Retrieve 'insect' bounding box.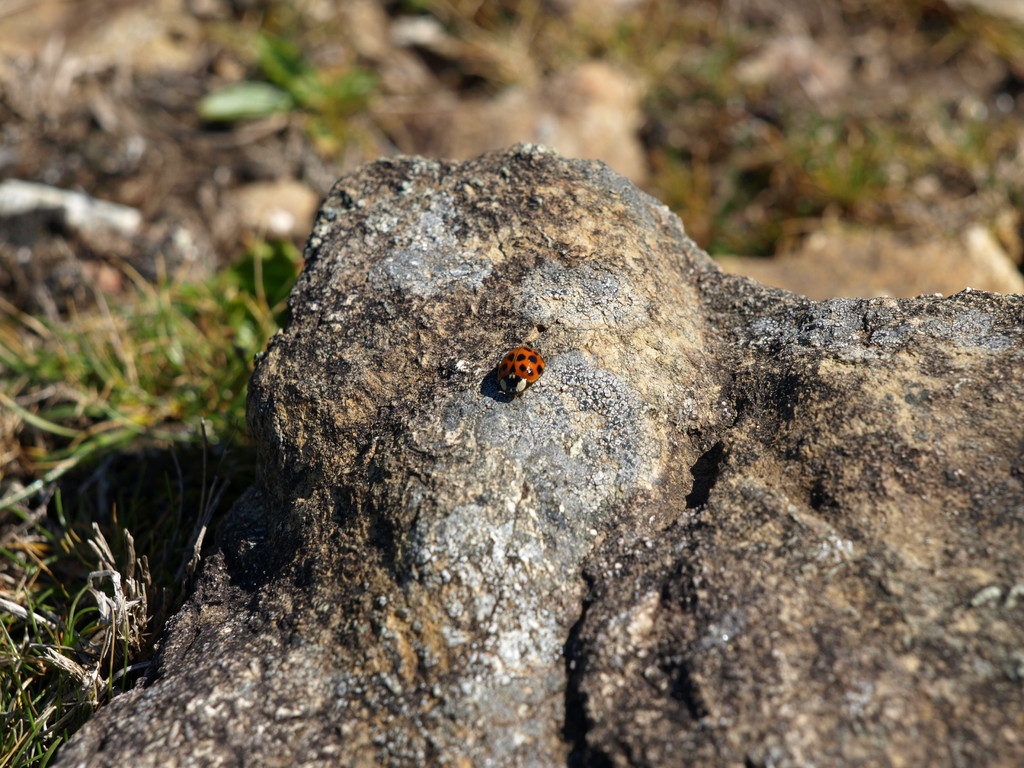
Bounding box: {"x1": 497, "y1": 348, "x2": 549, "y2": 404}.
